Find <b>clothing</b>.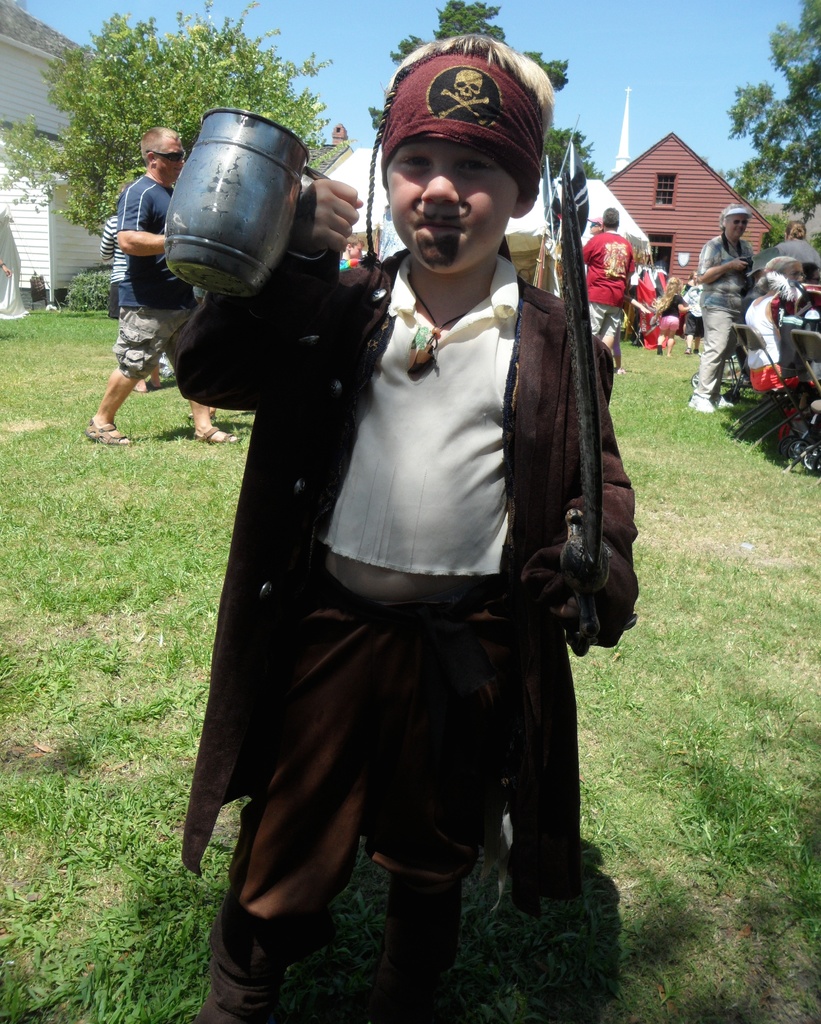
box(574, 228, 630, 347).
